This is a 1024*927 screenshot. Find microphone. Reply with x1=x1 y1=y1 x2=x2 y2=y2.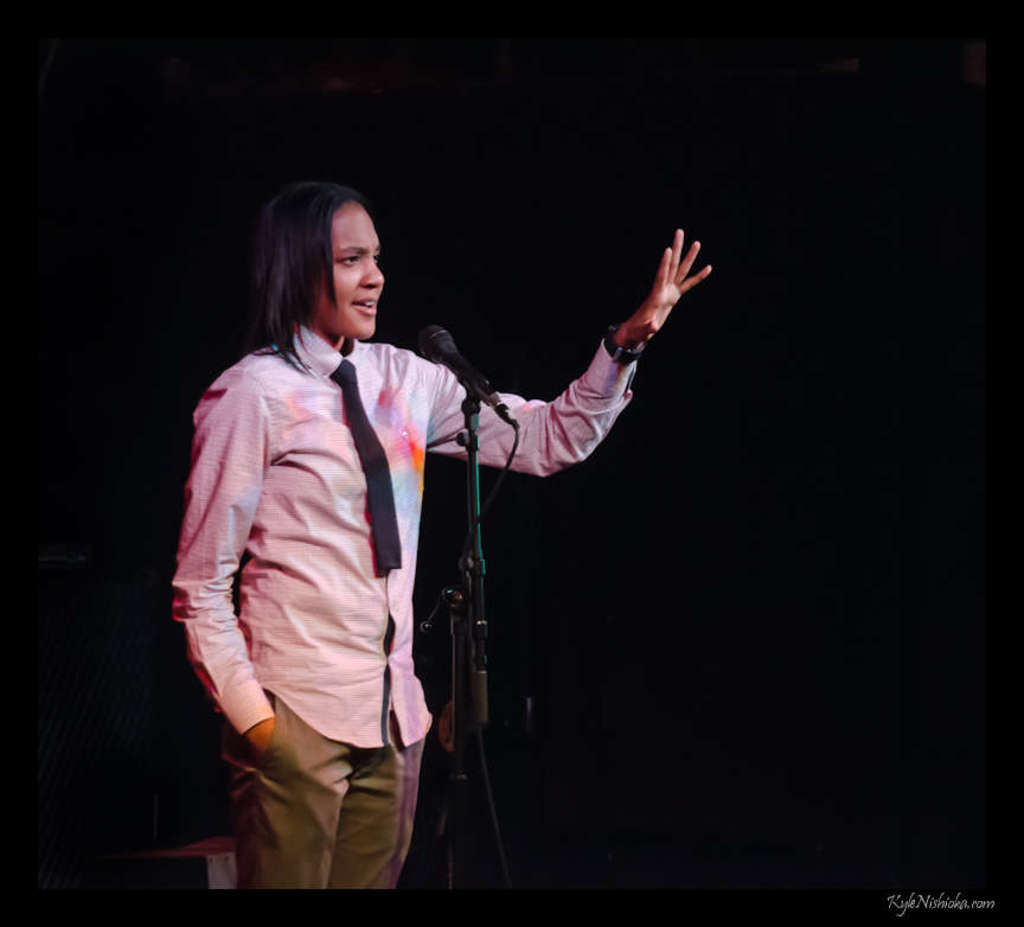
x1=418 y1=324 x2=521 y2=424.
